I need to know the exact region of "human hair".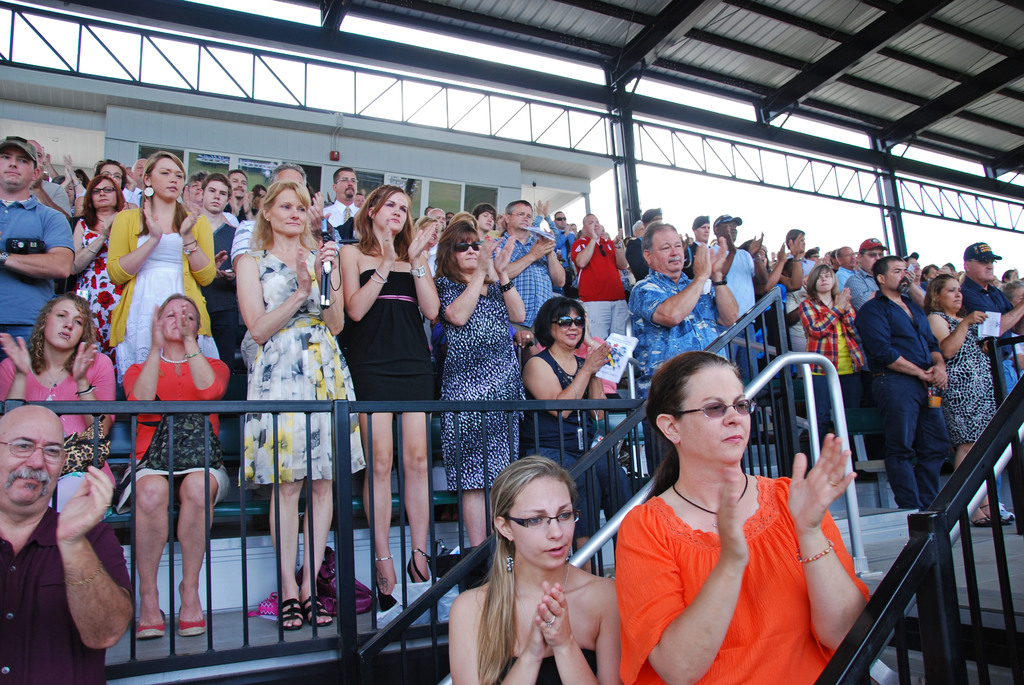
Region: 917 261 939 287.
